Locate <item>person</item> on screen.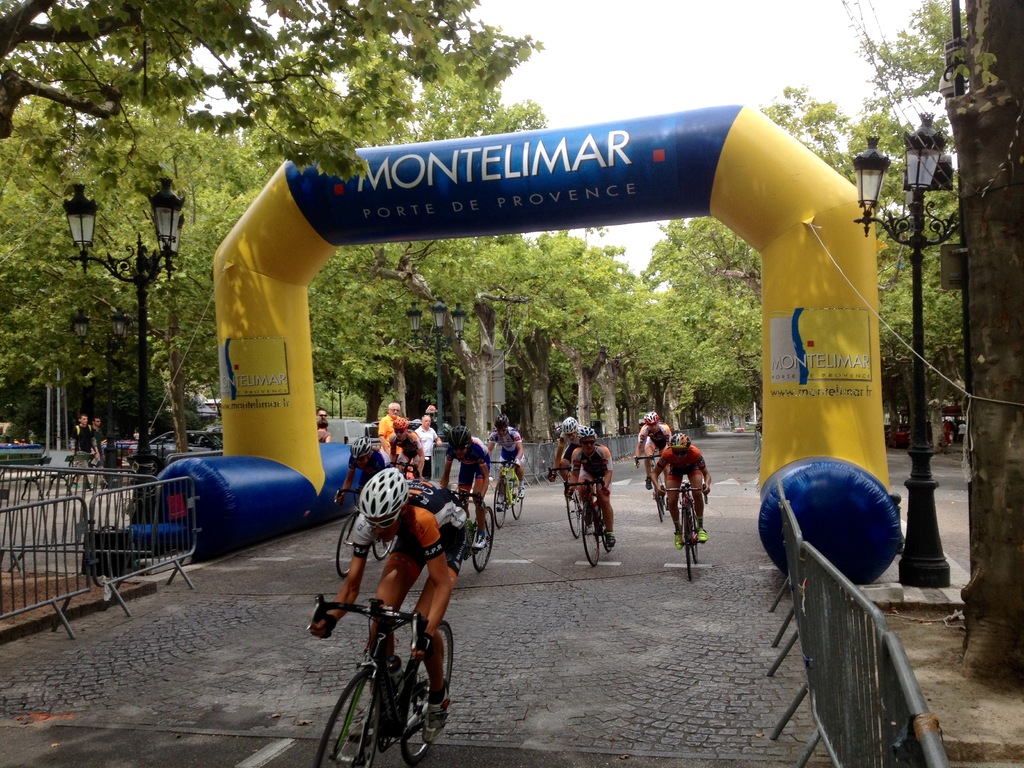
On screen at <box>555,417,587,503</box>.
